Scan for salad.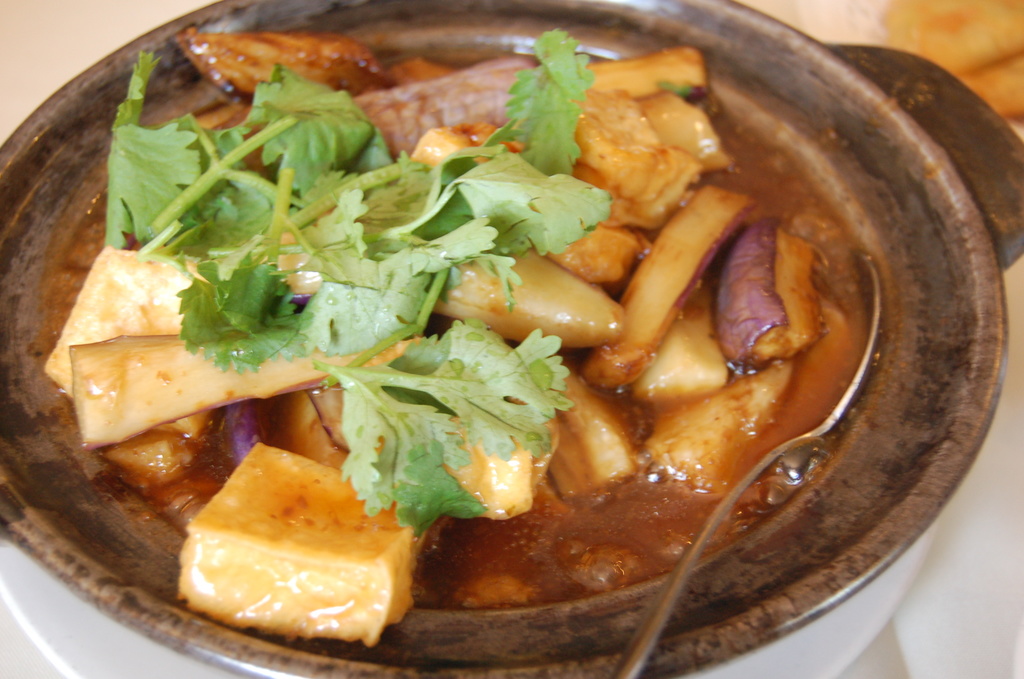
Scan result: {"x1": 20, "y1": 19, "x2": 876, "y2": 635}.
